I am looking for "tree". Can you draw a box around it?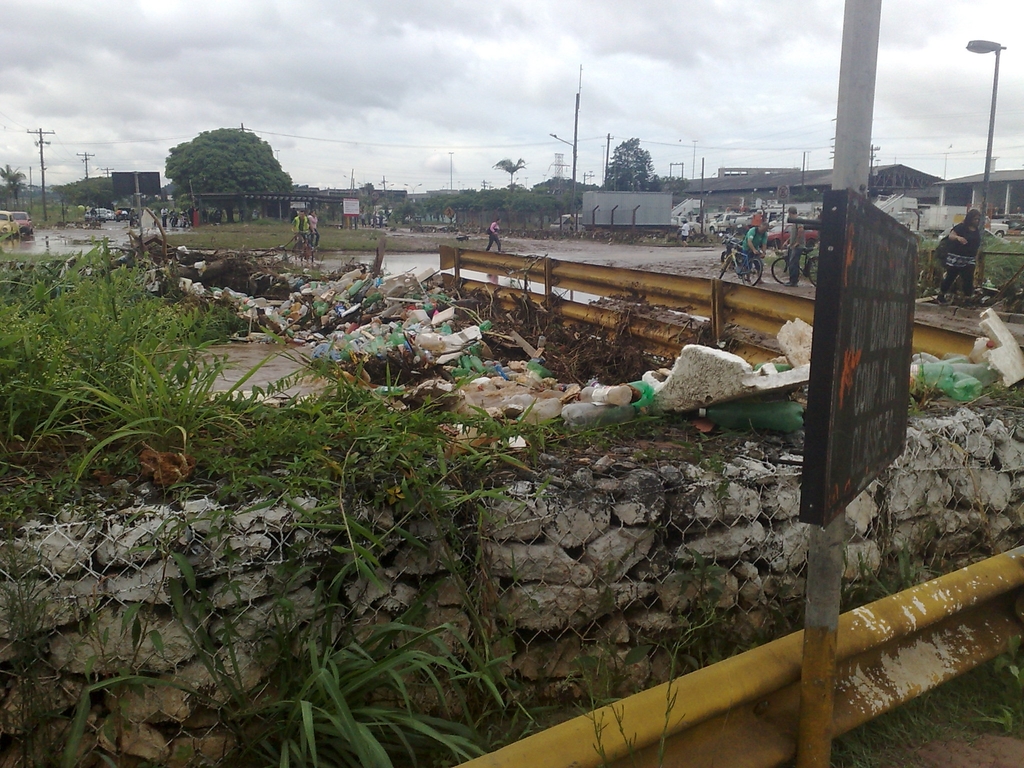
Sure, the bounding box is bbox=[0, 159, 27, 214].
